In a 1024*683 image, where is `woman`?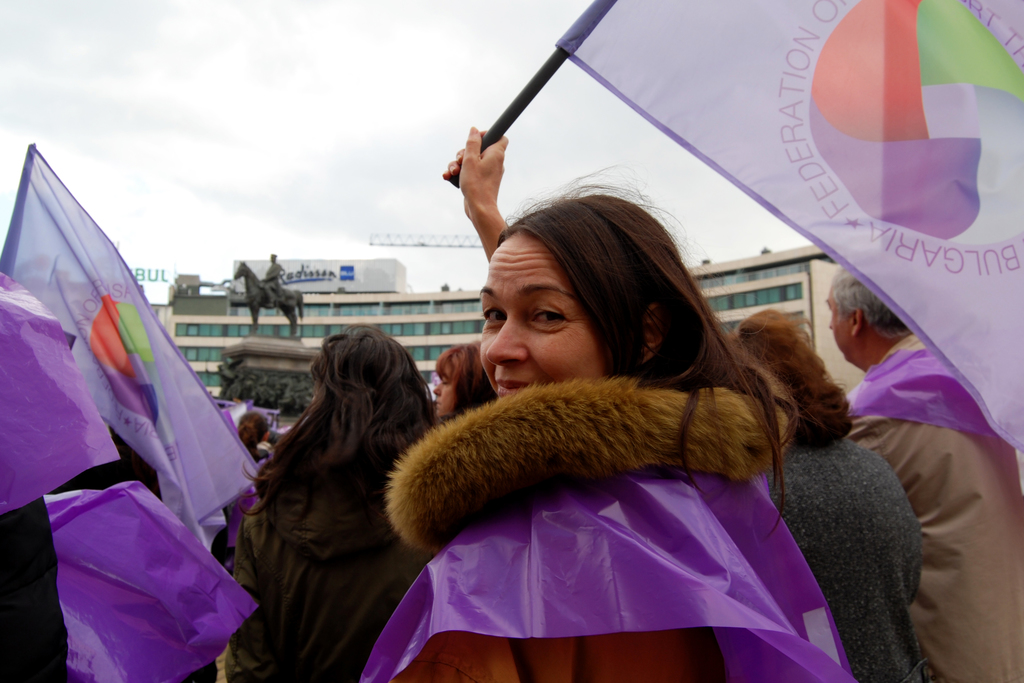
[363, 193, 844, 654].
